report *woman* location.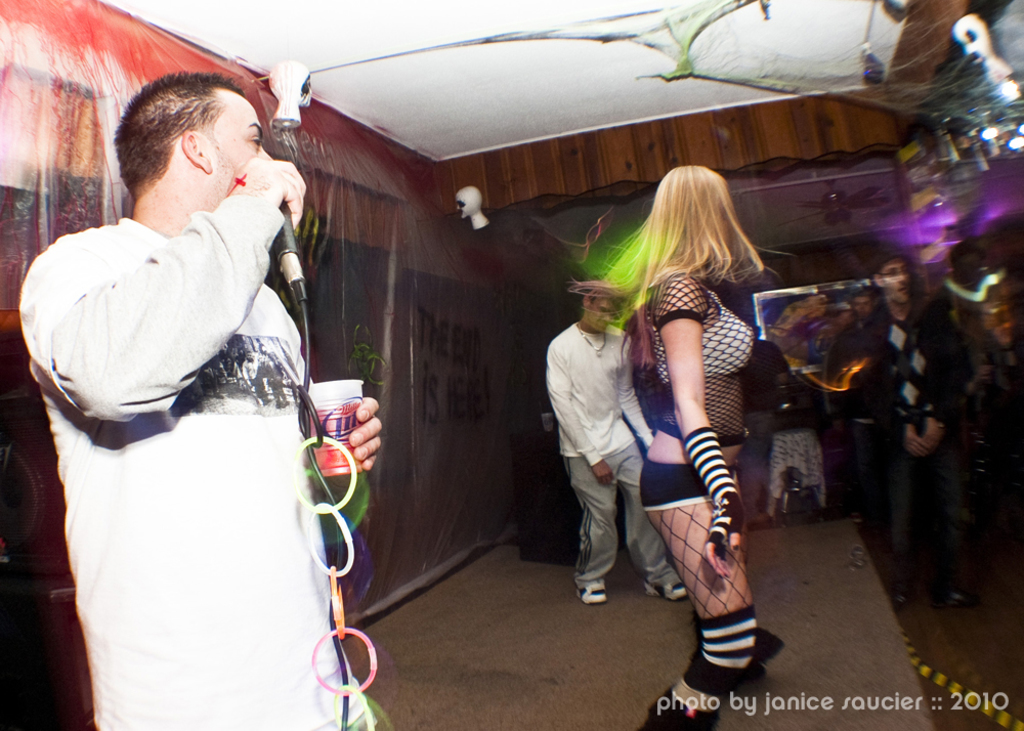
Report: 601:163:771:730.
